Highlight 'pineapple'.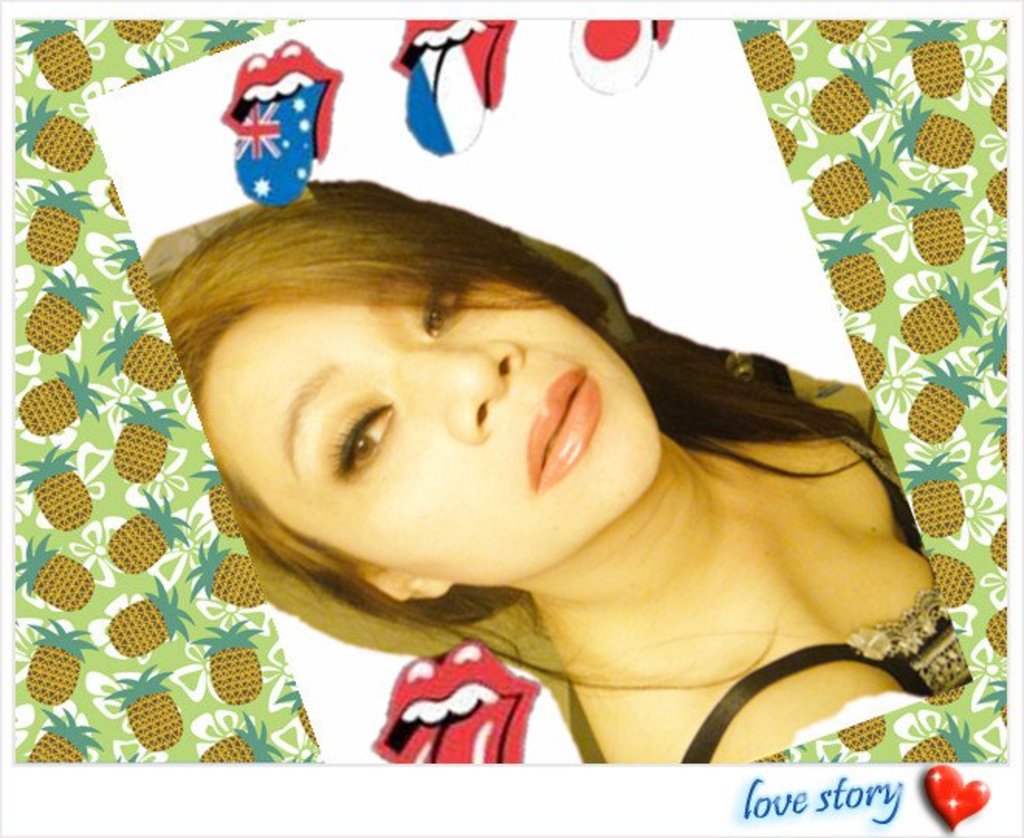
Highlighted region: (left=974, top=401, right=1007, bottom=472).
